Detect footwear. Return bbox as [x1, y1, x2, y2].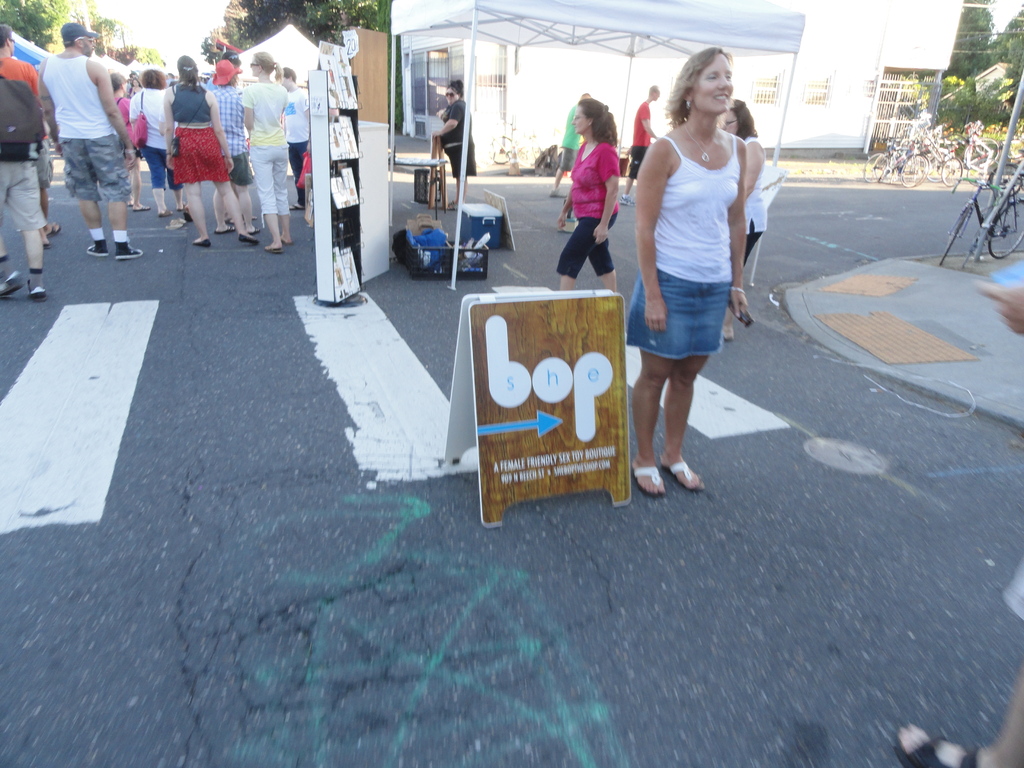
[114, 234, 146, 261].
